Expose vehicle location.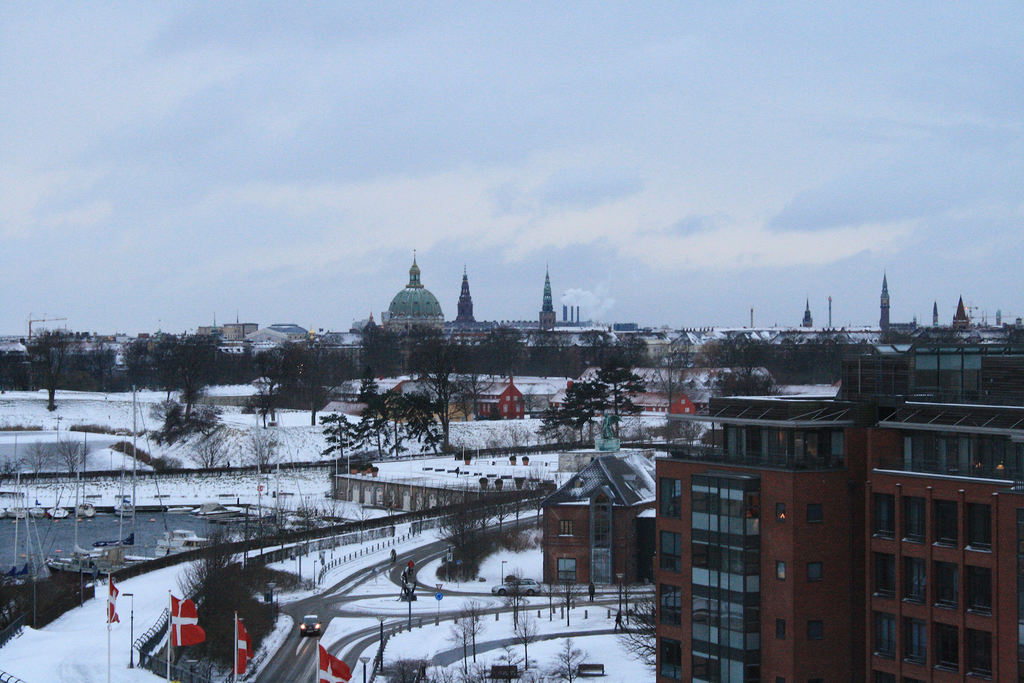
Exposed at 49,447,143,578.
